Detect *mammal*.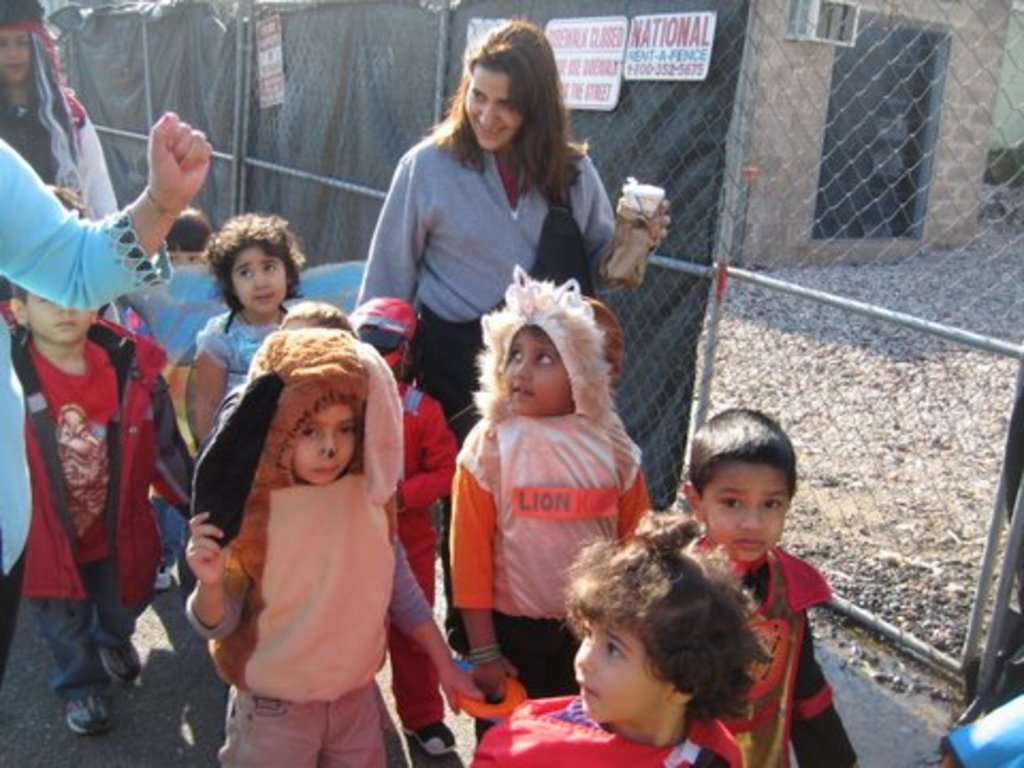
Detected at [465,503,777,766].
